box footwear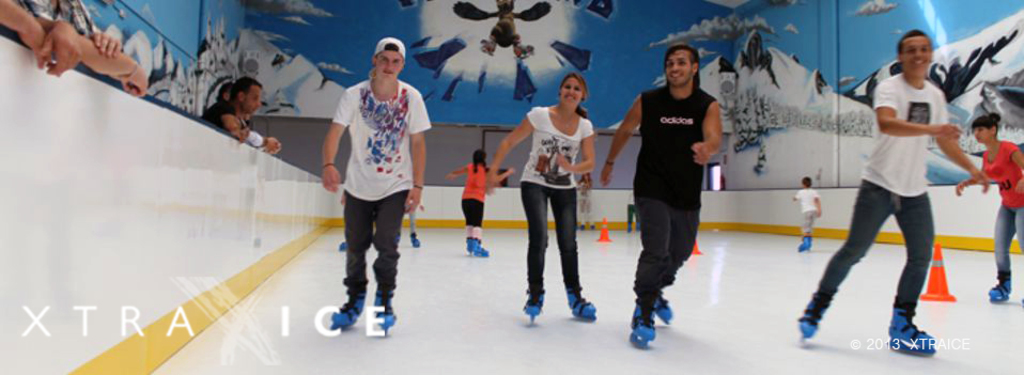
region(794, 304, 816, 337)
